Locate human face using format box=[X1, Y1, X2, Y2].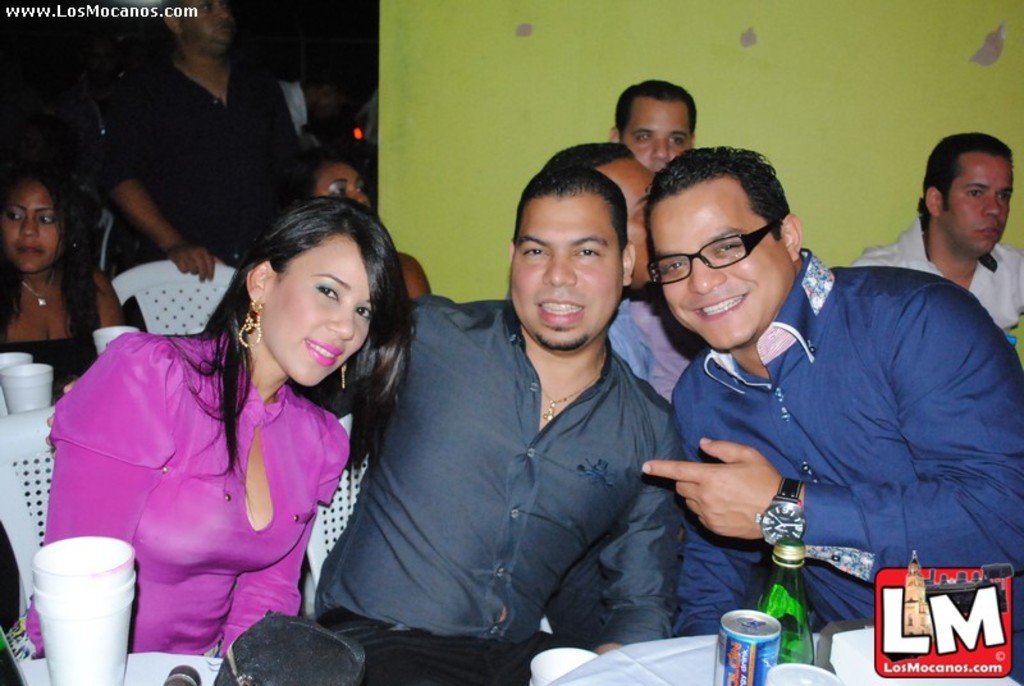
box=[253, 229, 374, 388].
